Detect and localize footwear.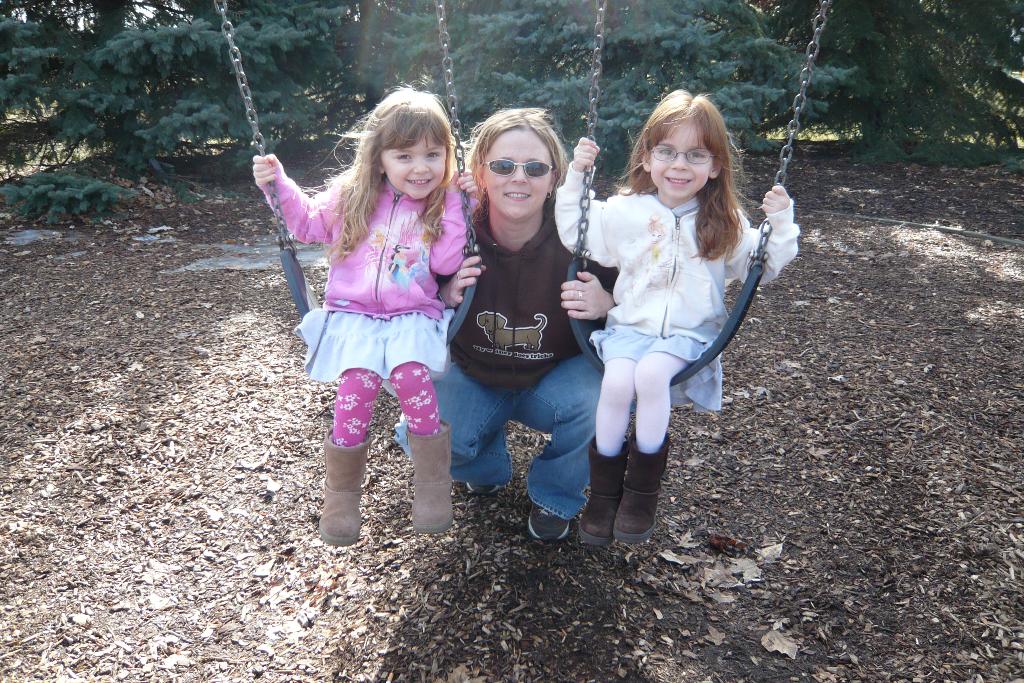
Localized at x1=527 y1=498 x2=567 y2=538.
